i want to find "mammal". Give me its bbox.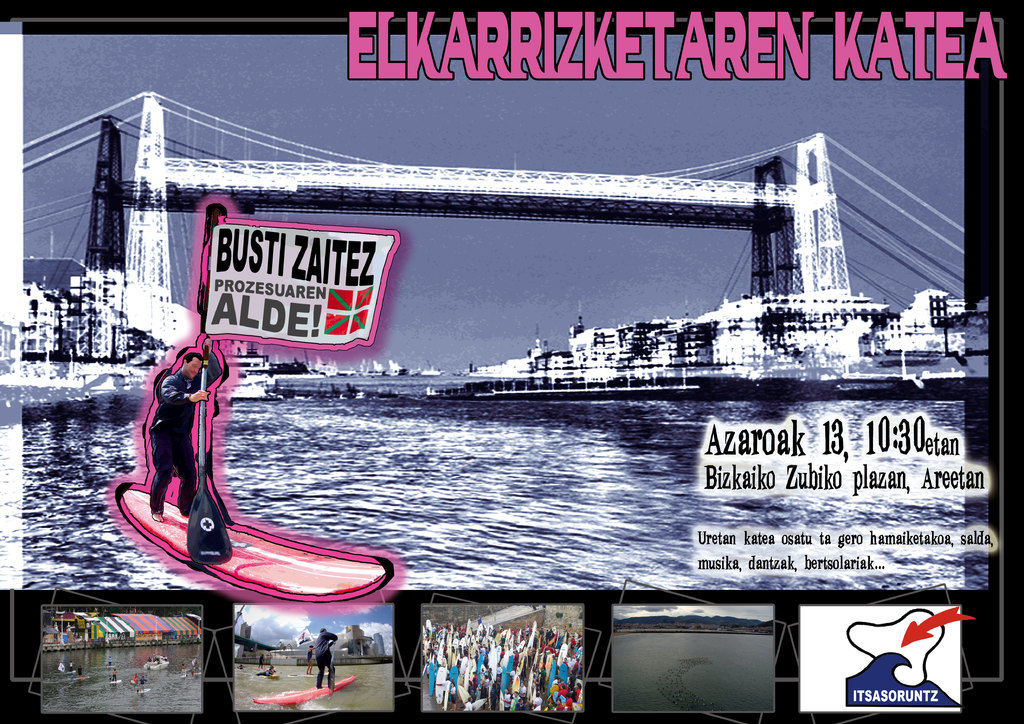
[77,668,80,678].
